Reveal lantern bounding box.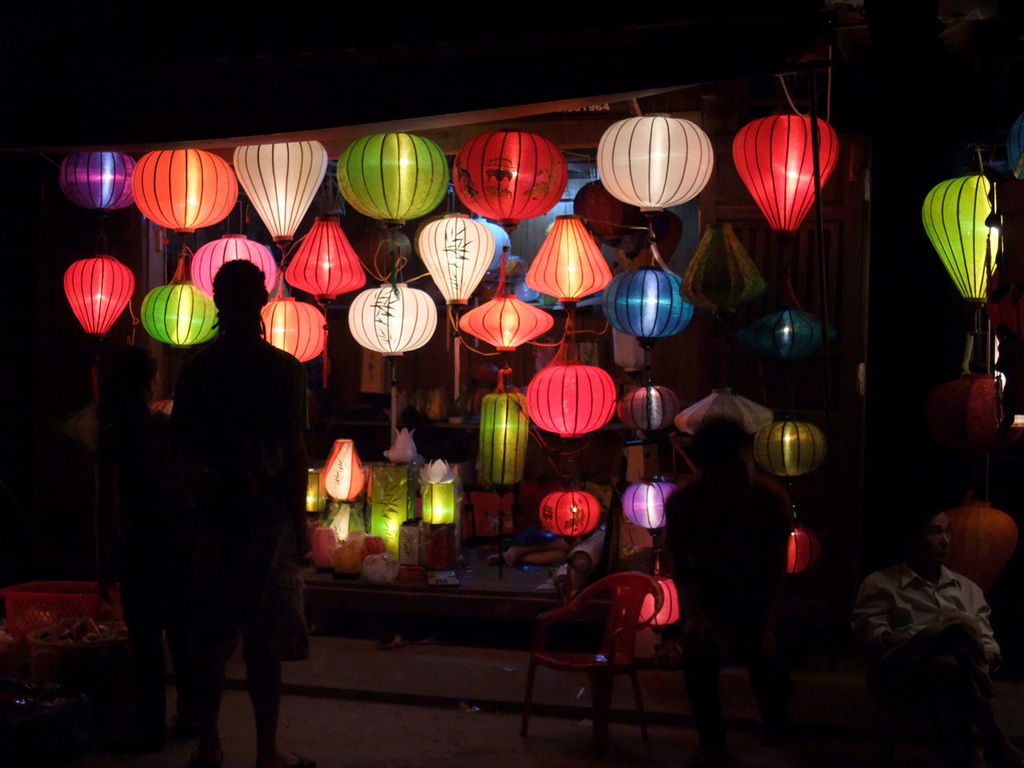
Revealed: locate(732, 114, 838, 310).
